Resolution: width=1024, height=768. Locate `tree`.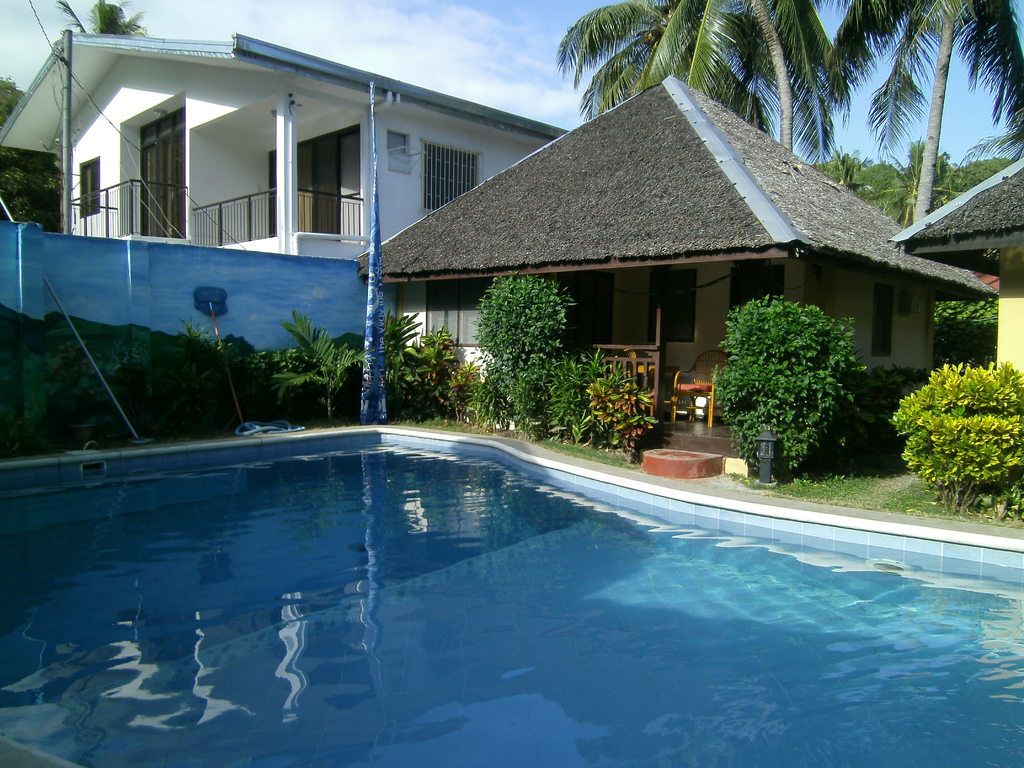
bbox=(633, 0, 851, 161).
